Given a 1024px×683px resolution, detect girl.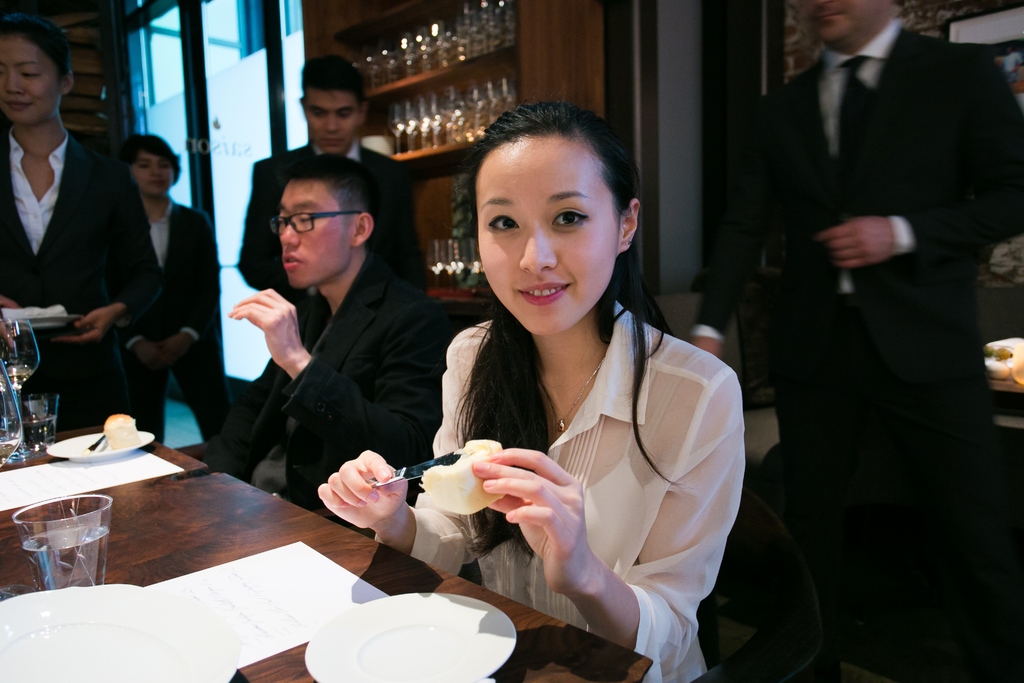
120 133 229 436.
